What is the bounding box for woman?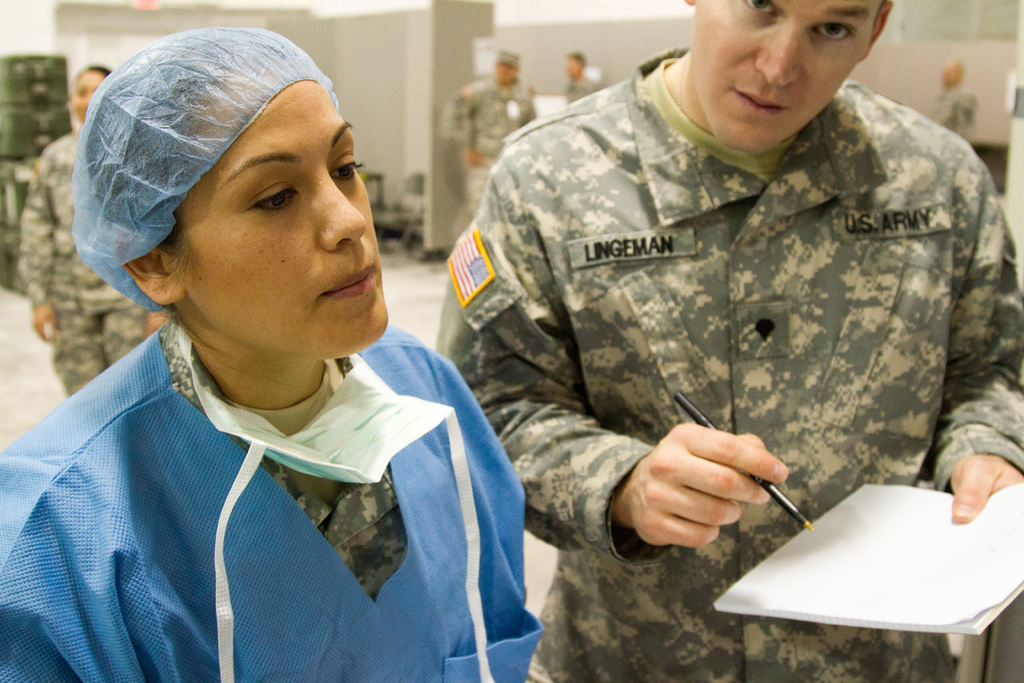
[0, 19, 533, 670].
